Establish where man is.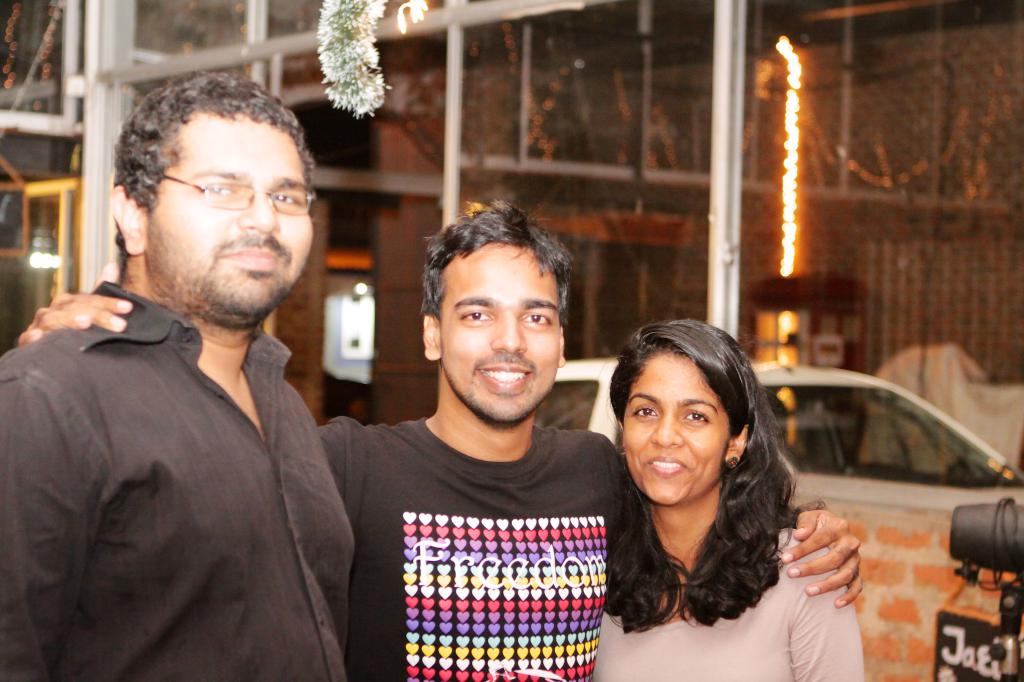
Established at <bbox>0, 70, 369, 681</bbox>.
